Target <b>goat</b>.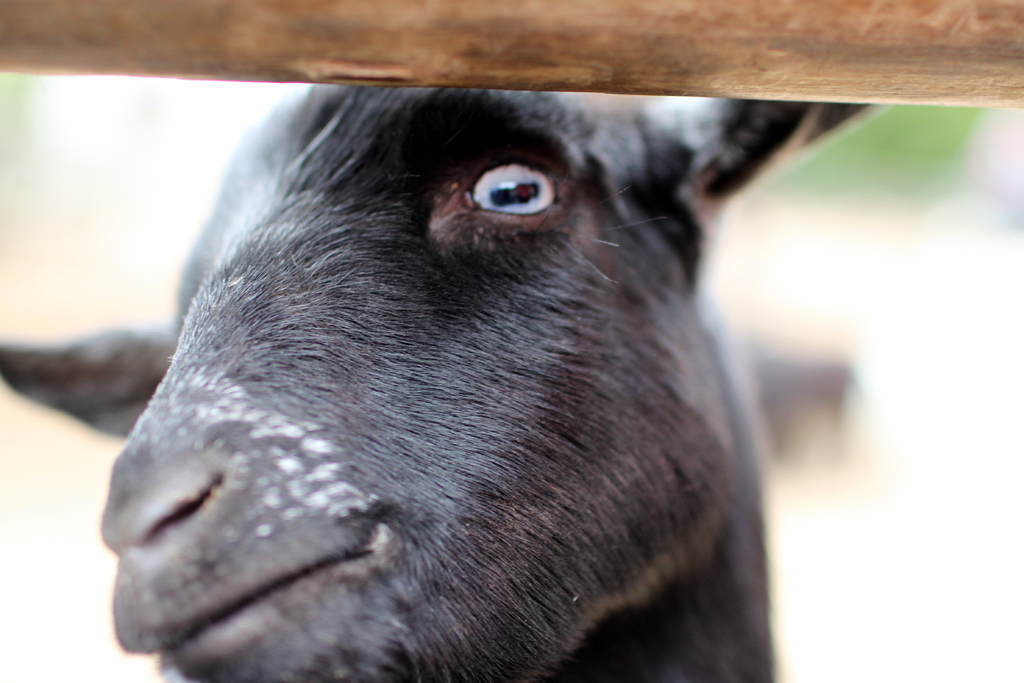
Target region: left=52, top=48, right=838, bottom=682.
